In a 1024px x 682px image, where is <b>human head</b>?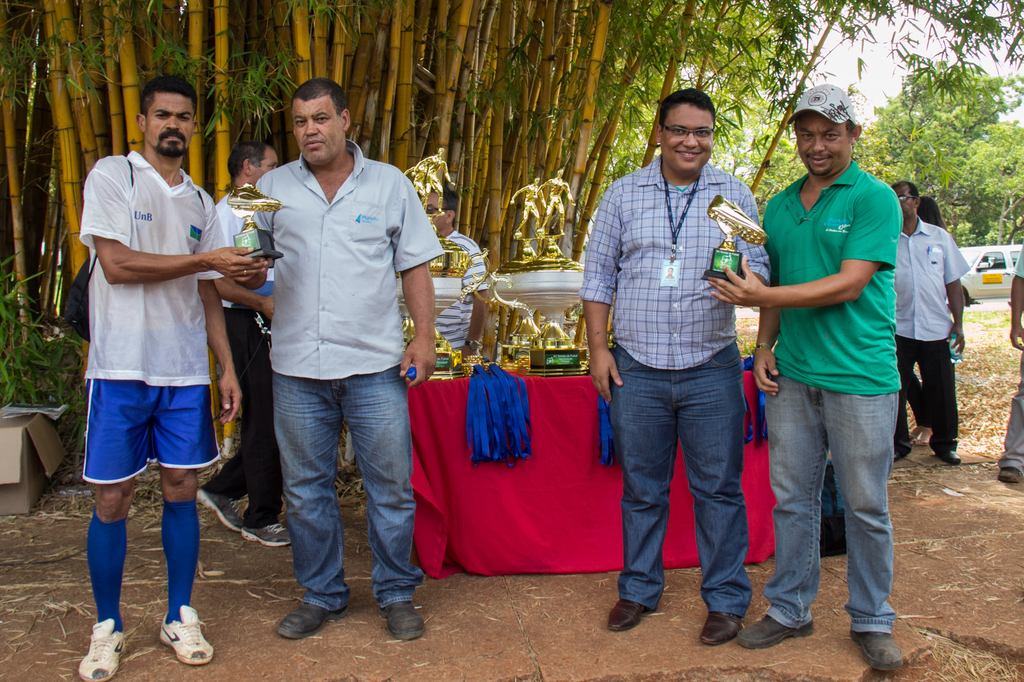
detection(225, 147, 279, 178).
